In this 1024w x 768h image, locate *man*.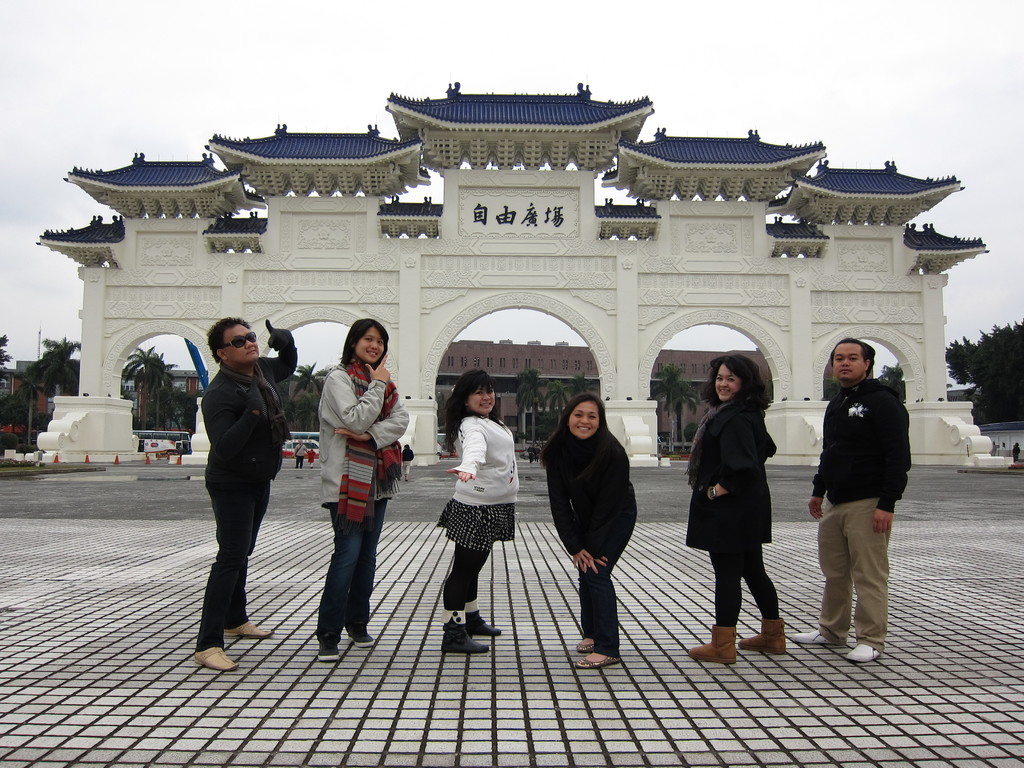
Bounding box: 527,445,536,464.
